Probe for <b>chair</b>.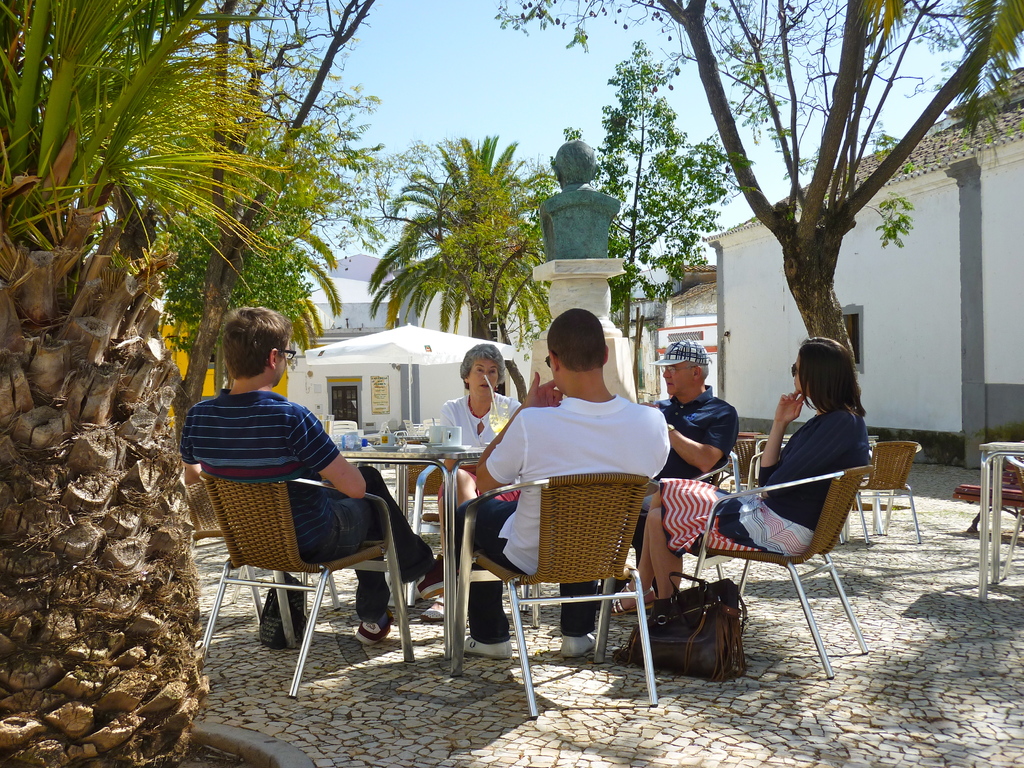
Probe result: box=[181, 468, 334, 625].
